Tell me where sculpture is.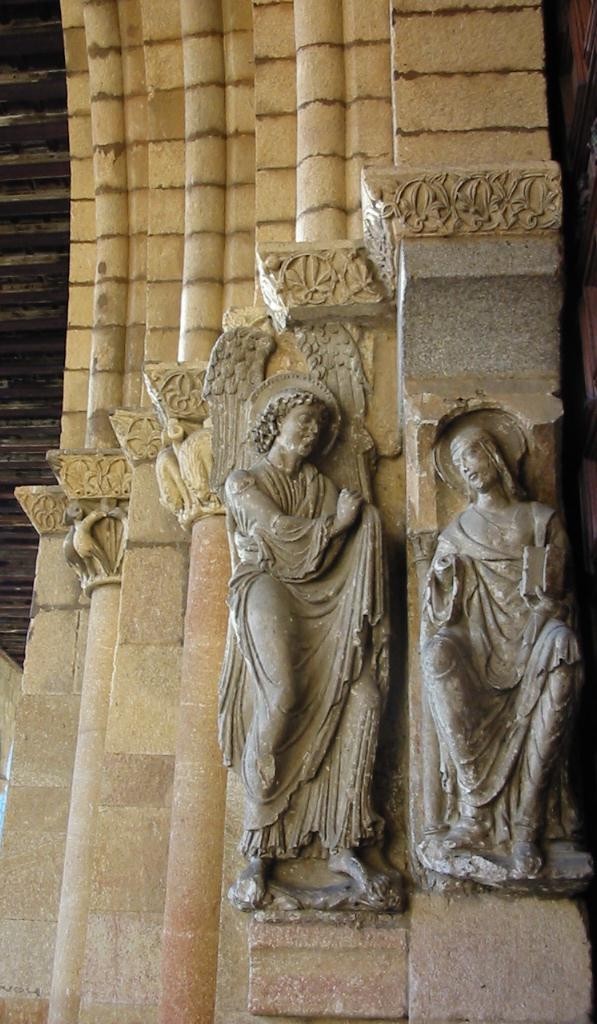
sculpture is at bbox=[214, 357, 411, 915].
